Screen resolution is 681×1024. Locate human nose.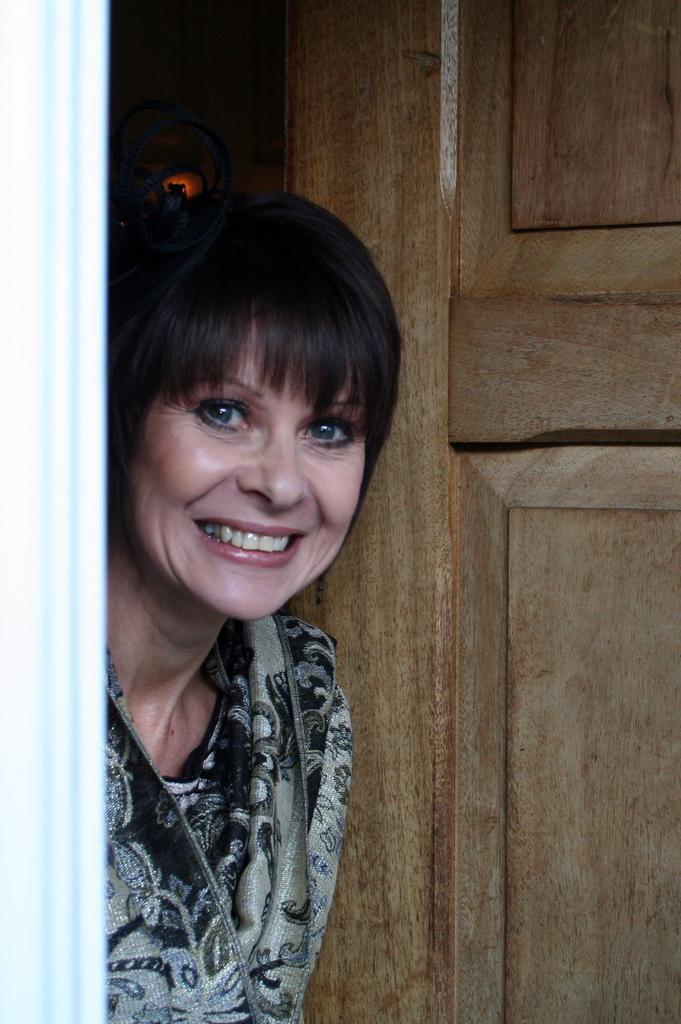
(x1=234, y1=428, x2=312, y2=511).
